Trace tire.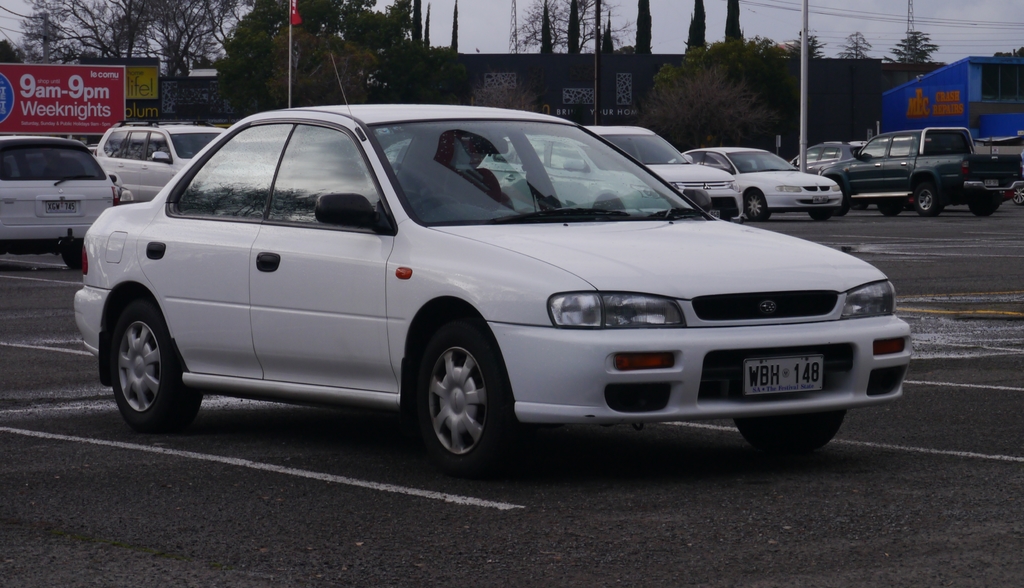
Traced to BBox(741, 190, 772, 221).
